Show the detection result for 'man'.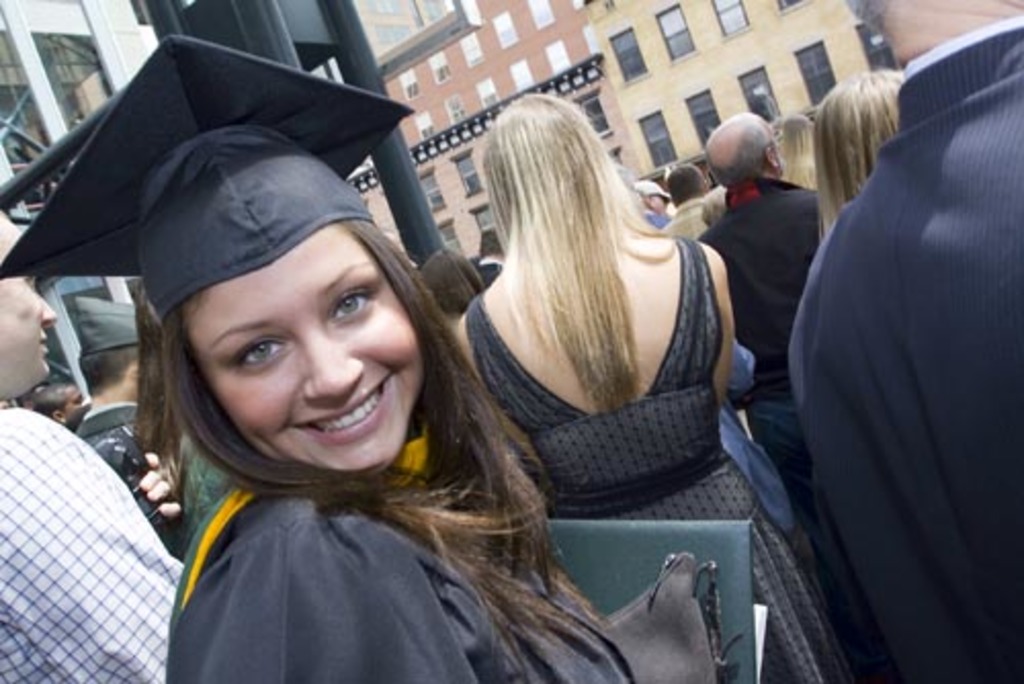
pyautogui.locateOnScreen(668, 152, 715, 240).
